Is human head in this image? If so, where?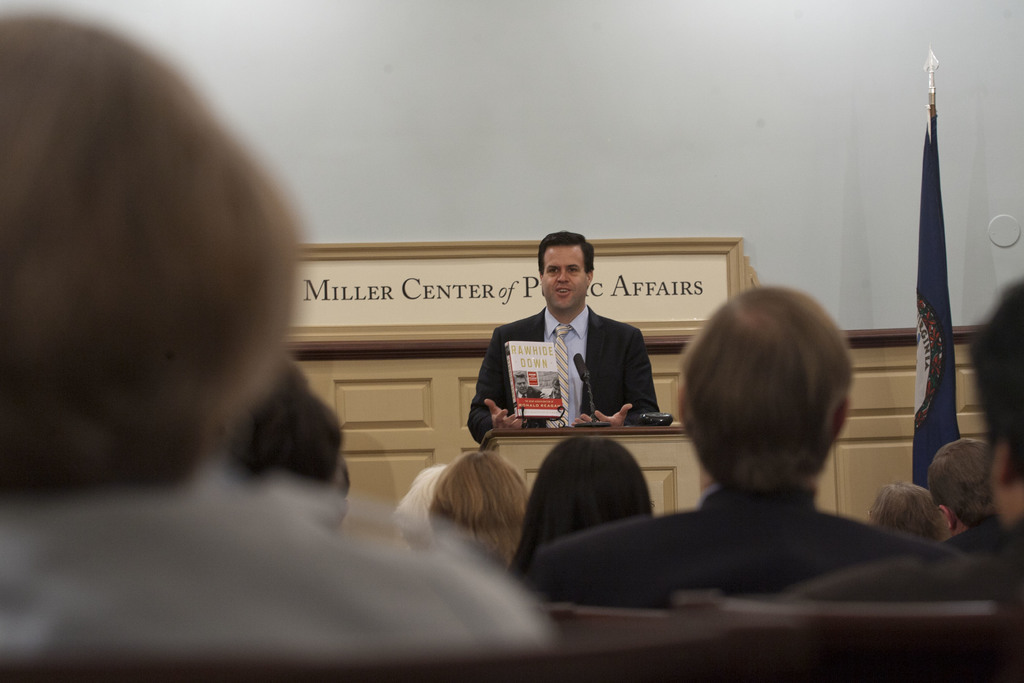
Yes, at bbox=(524, 436, 655, 541).
